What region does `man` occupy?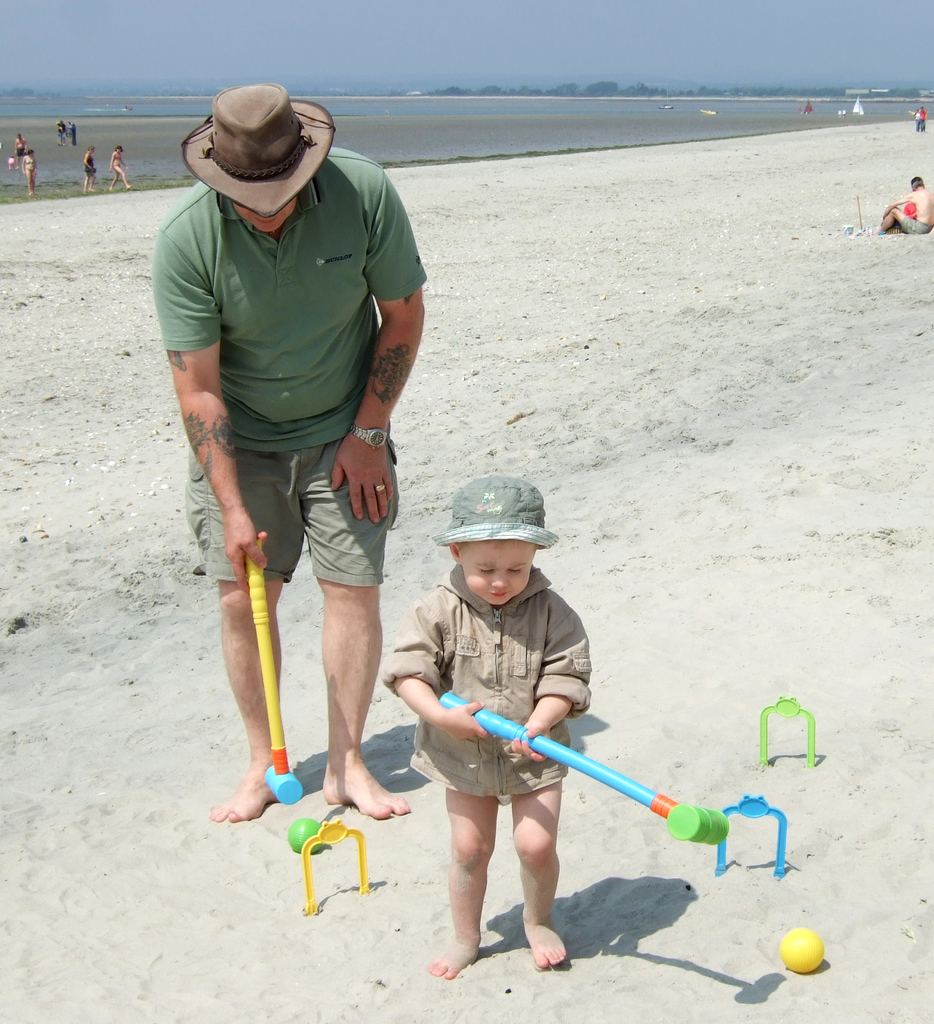
rect(880, 173, 933, 237).
